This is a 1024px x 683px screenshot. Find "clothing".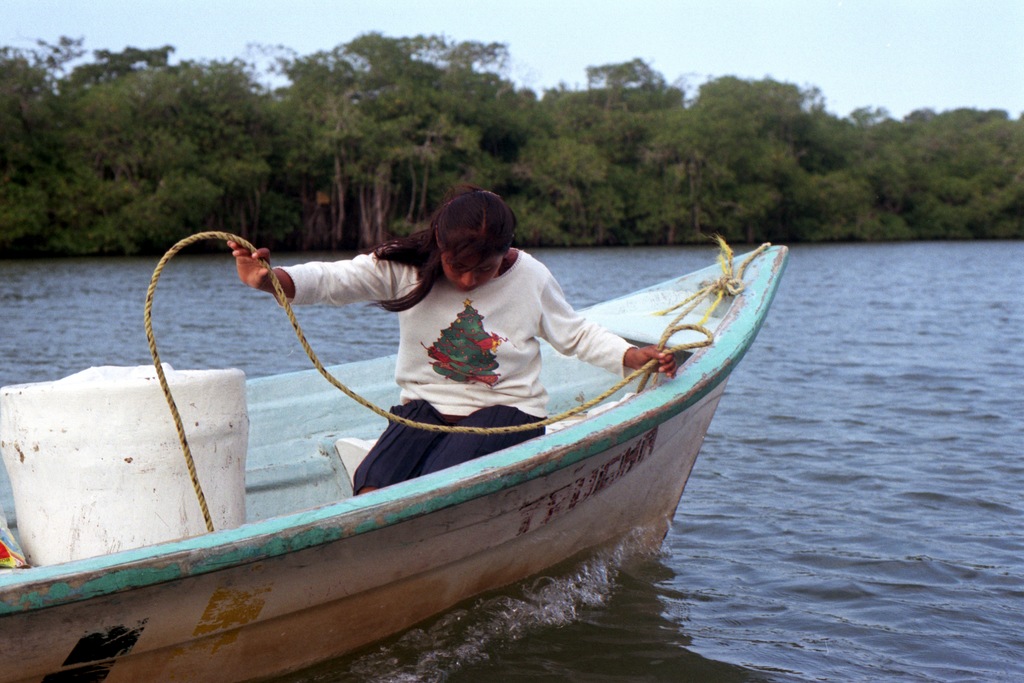
Bounding box: Rect(349, 259, 572, 435).
